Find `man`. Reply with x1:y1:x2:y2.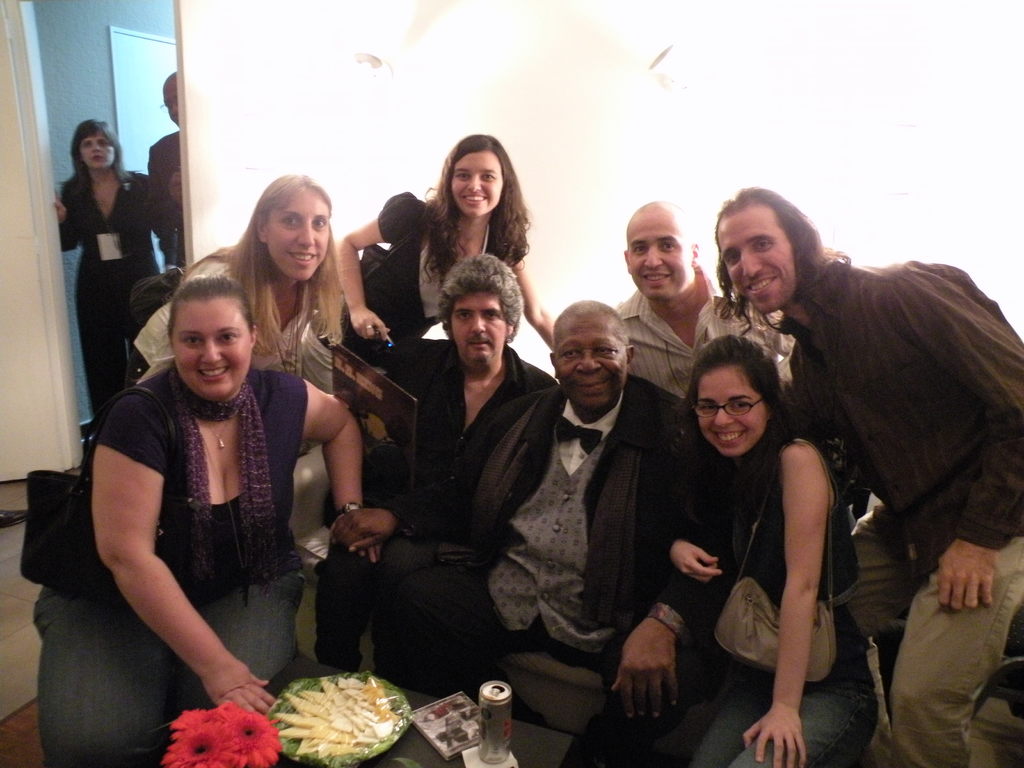
316:253:561:687.
